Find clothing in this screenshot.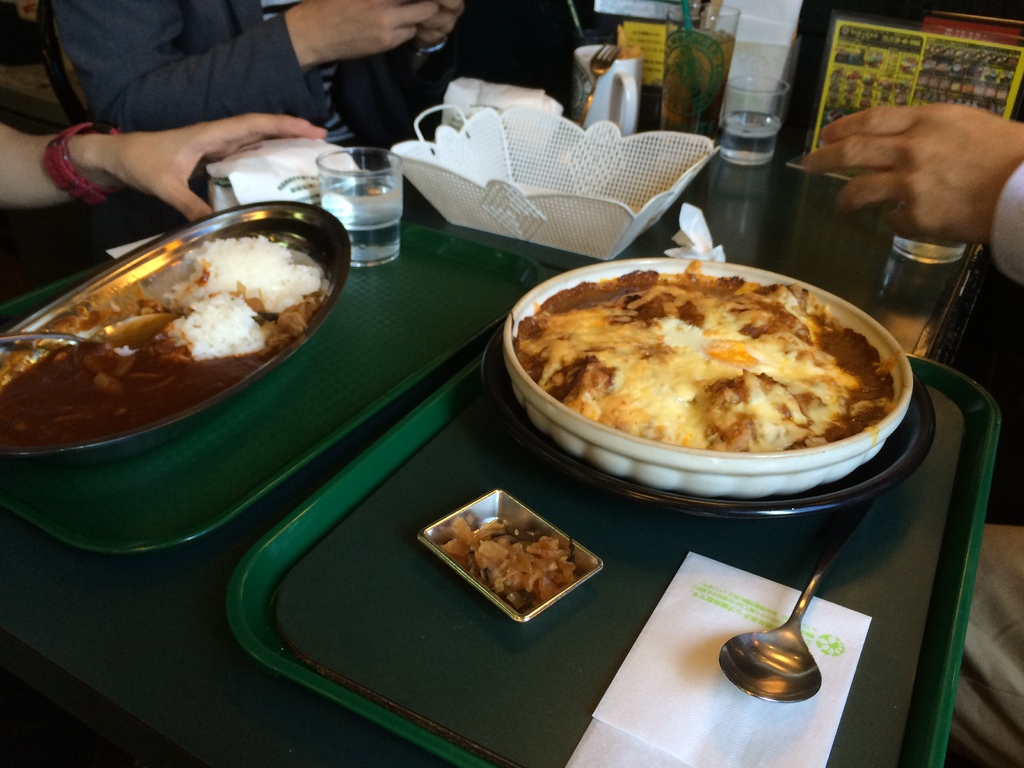
The bounding box for clothing is <box>59,0,403,169</box>.
